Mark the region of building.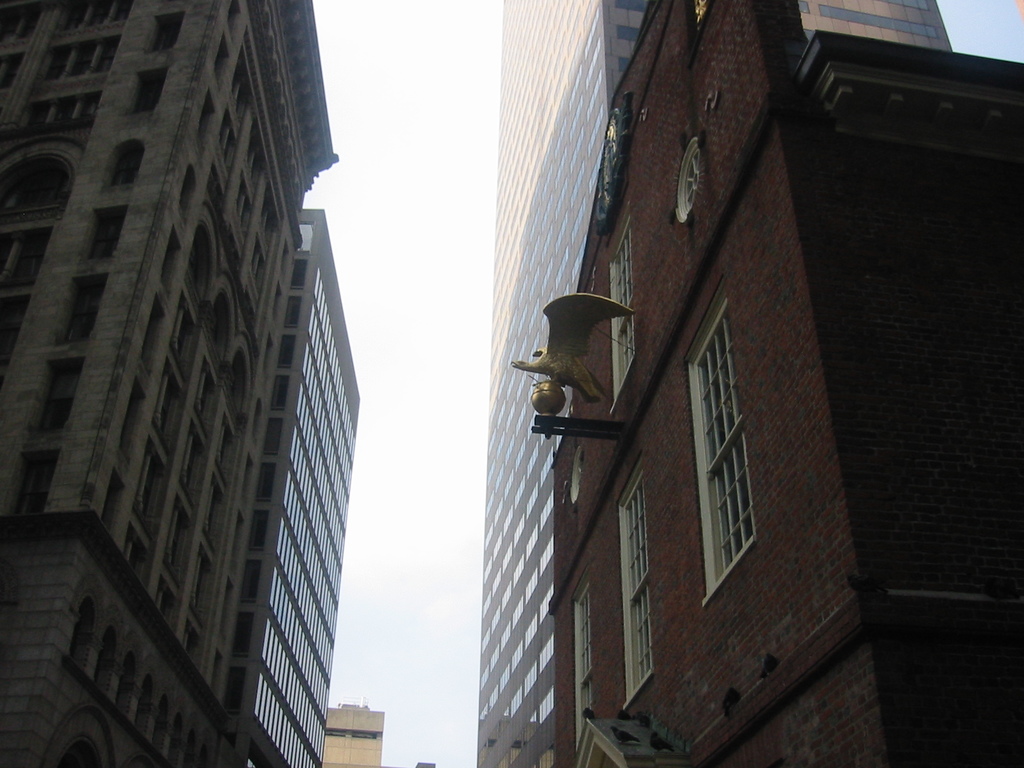
Region: select_region(0, 0, 317, 767).
